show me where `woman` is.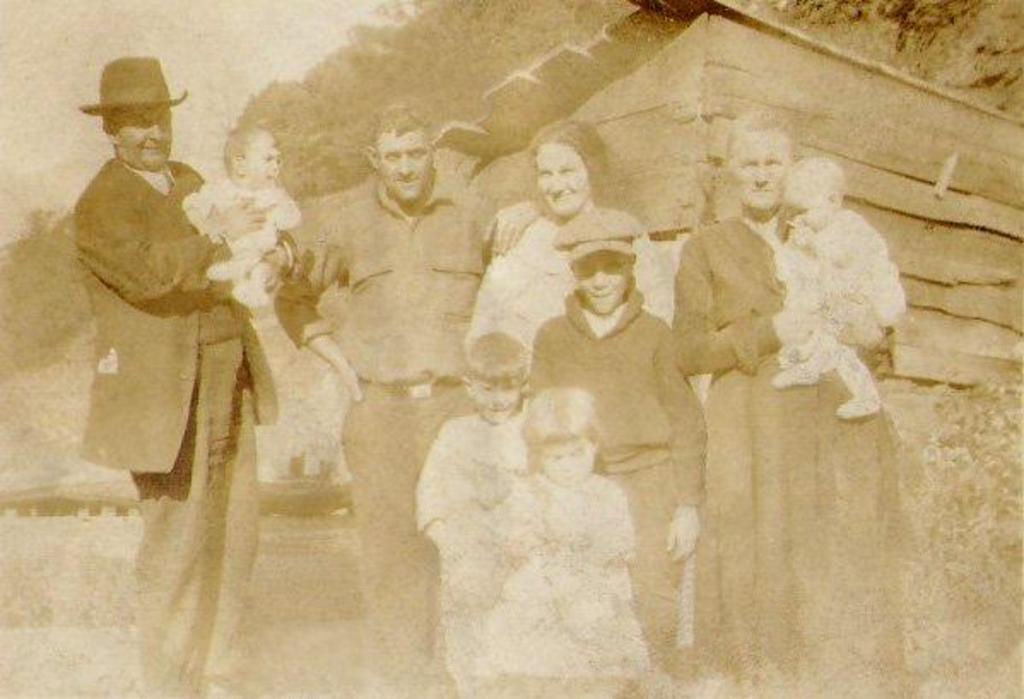
`woman` is at <bbox>674, 109, 906, 697</bbox>.
